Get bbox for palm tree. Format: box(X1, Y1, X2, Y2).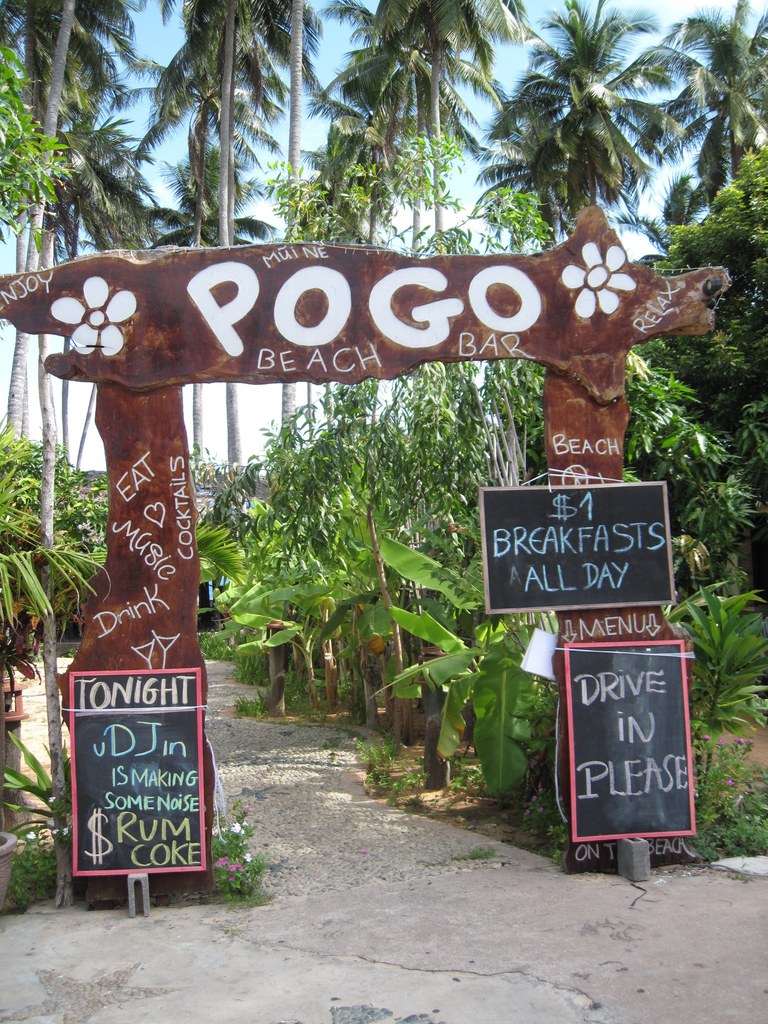
box(2, 0, 152, 554).
